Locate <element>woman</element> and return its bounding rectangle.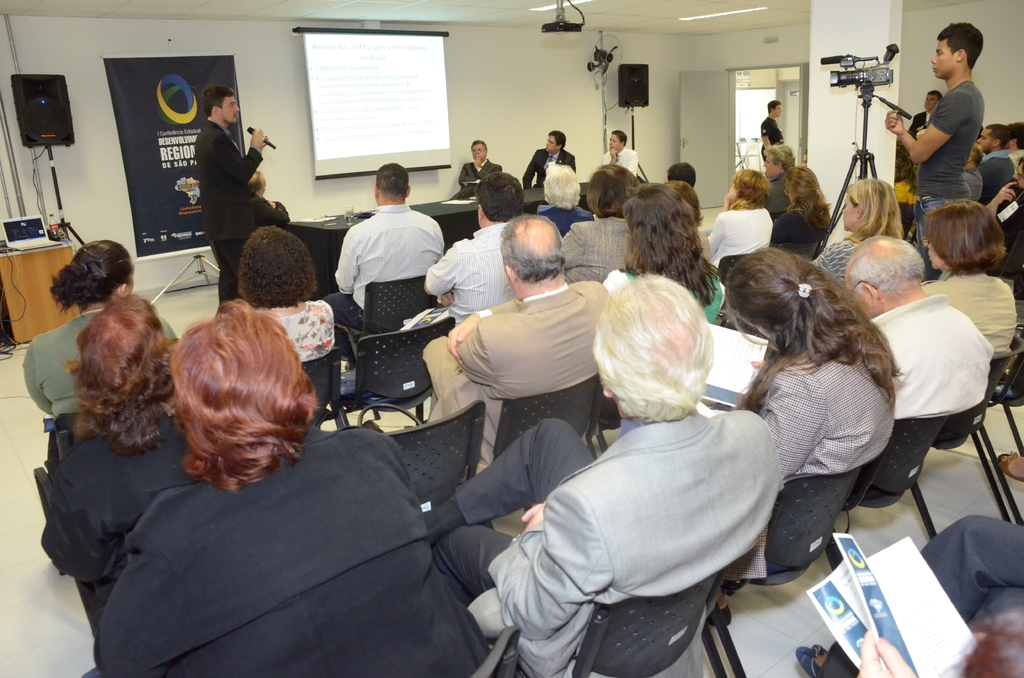
rect(703, 171, 780, 268).
